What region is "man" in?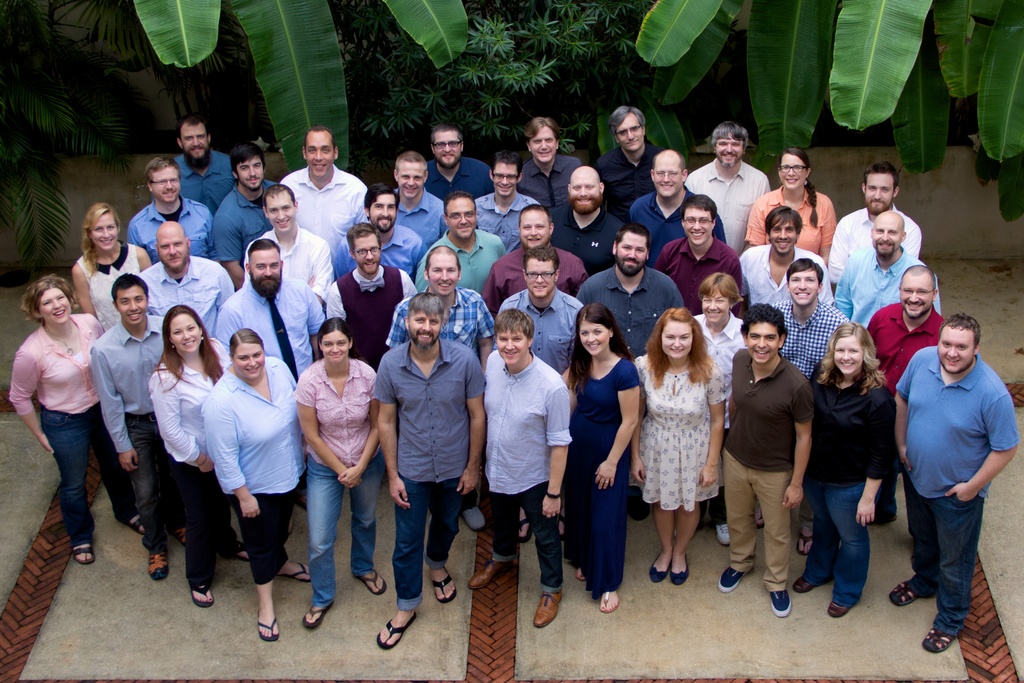
483 202 586 306.
